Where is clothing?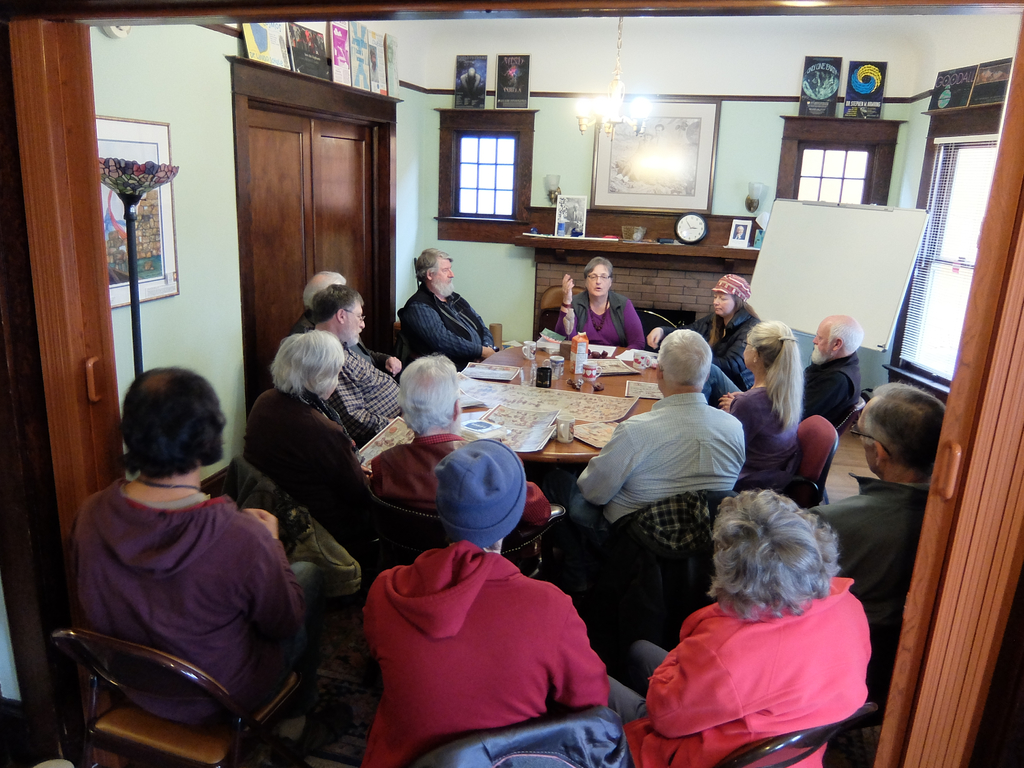
crop(288, 308, 403, 382).
